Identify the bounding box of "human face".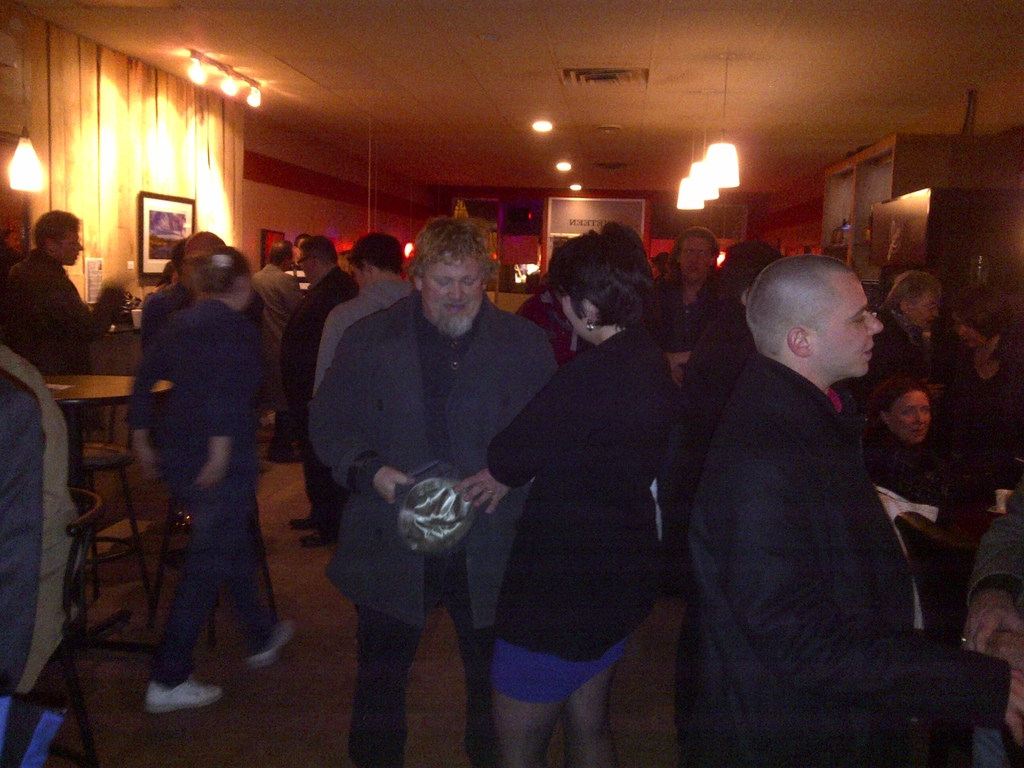
bbox=[810, 275, 883, 378].
